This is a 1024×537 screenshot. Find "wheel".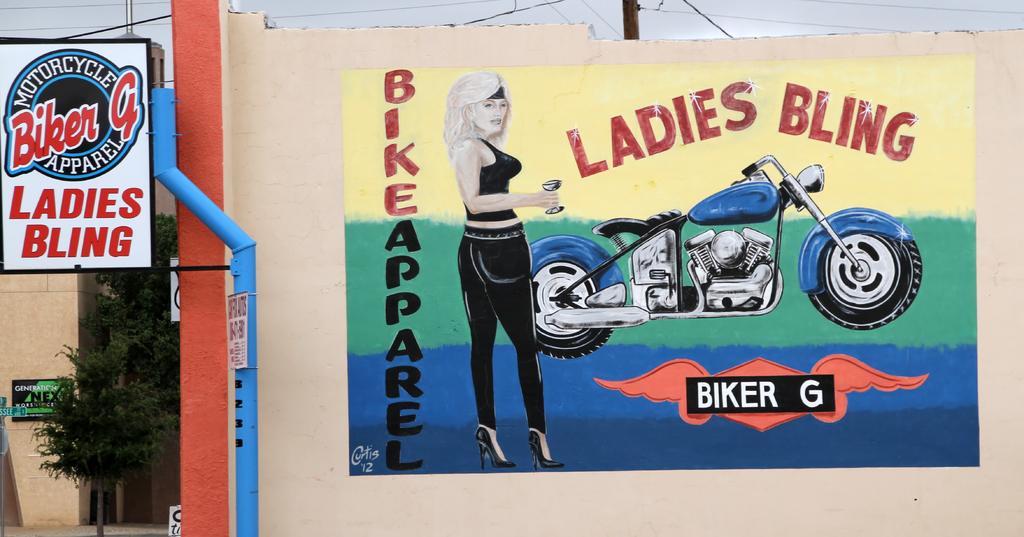
Bounding box: [x1=811, y1=237, x2=922, y2=330].
